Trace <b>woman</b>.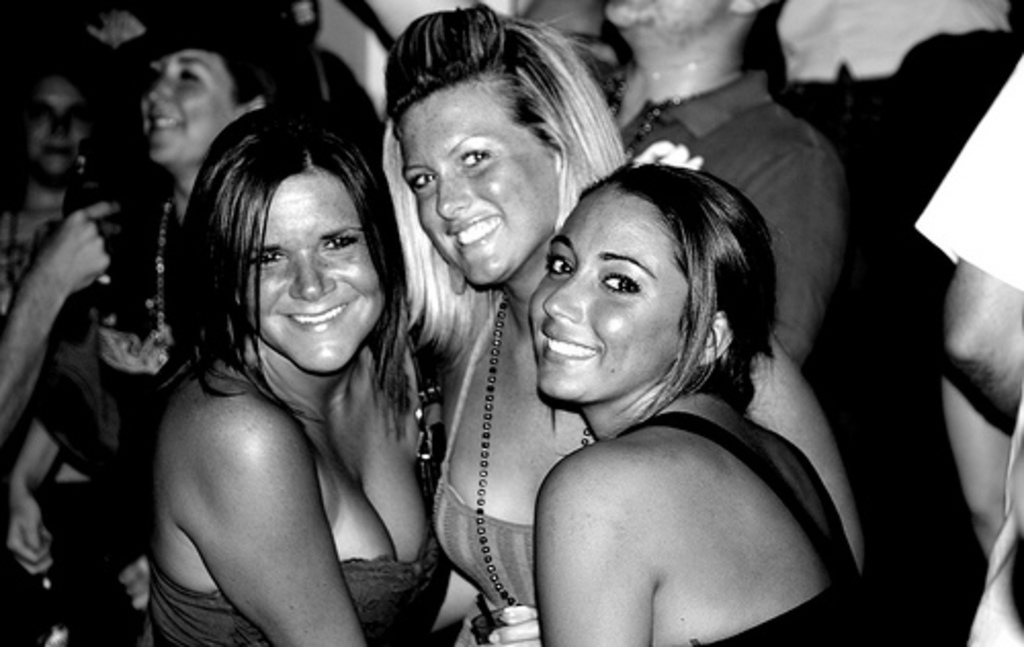
Traced to BBox(0, 0, 332, 645).
